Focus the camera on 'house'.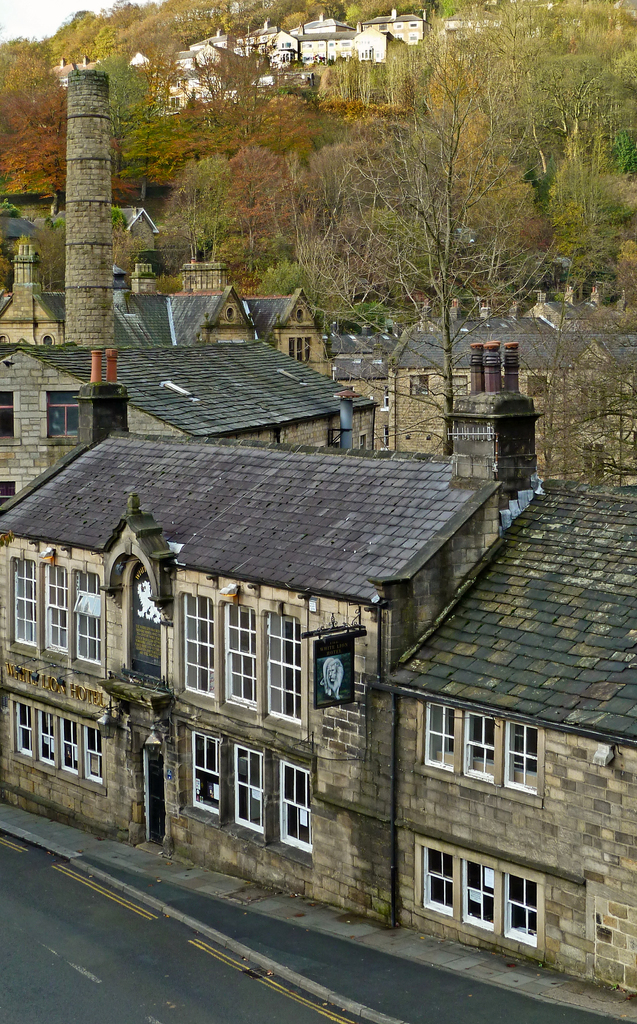
Focus region: (left=181, top=281, right=242, bottom=328).
